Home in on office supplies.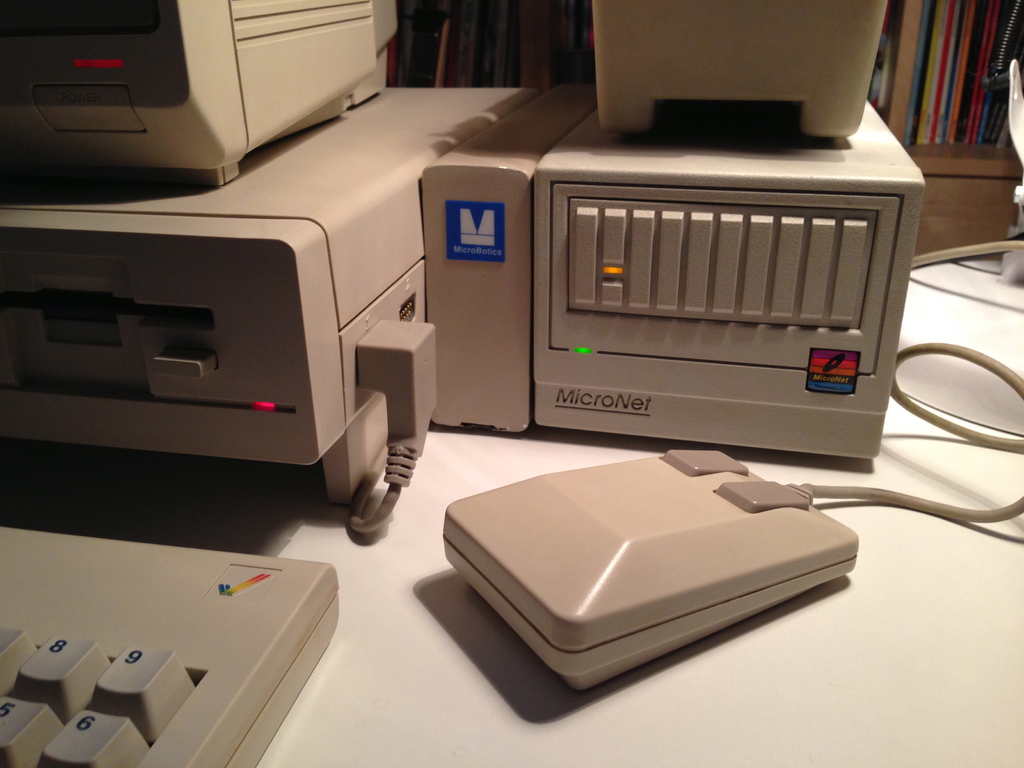
Homed in at region(0, 81, 528, 504).
